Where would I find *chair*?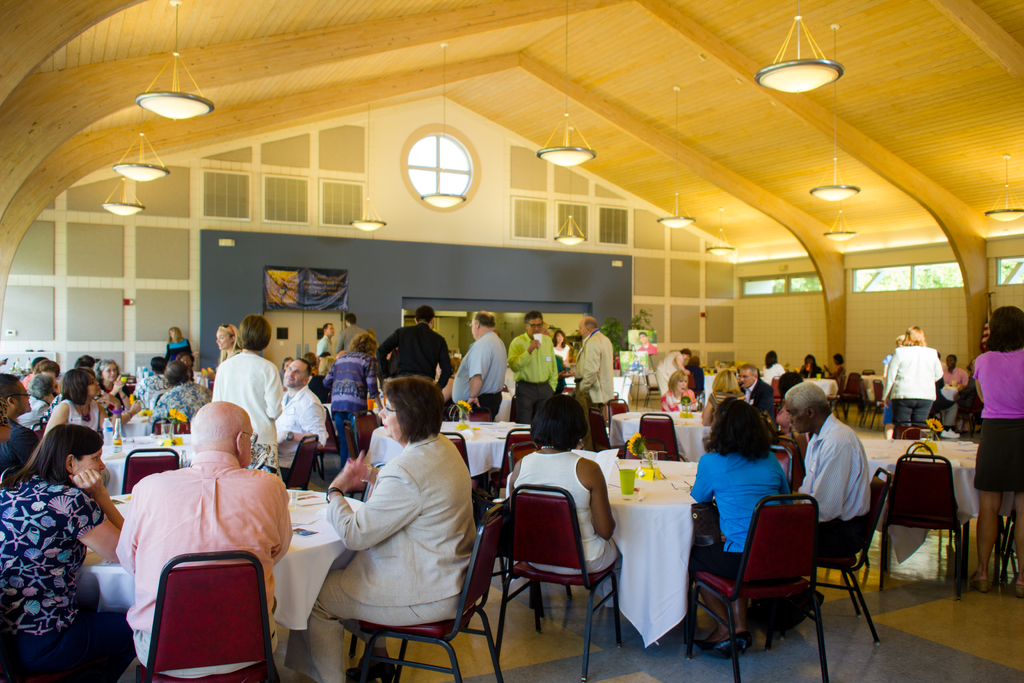
At [left=347, top=408, right=383, bottom=456].
